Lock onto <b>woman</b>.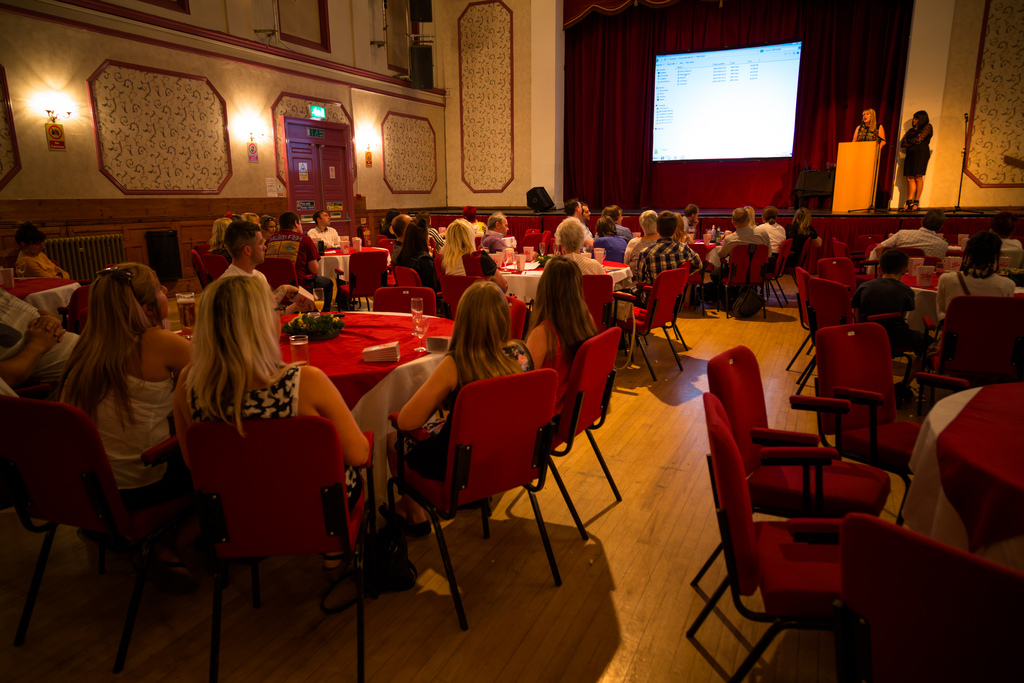
Locked: {"left": 596, "top": 207, "right": 626, "bottom": 264}.
